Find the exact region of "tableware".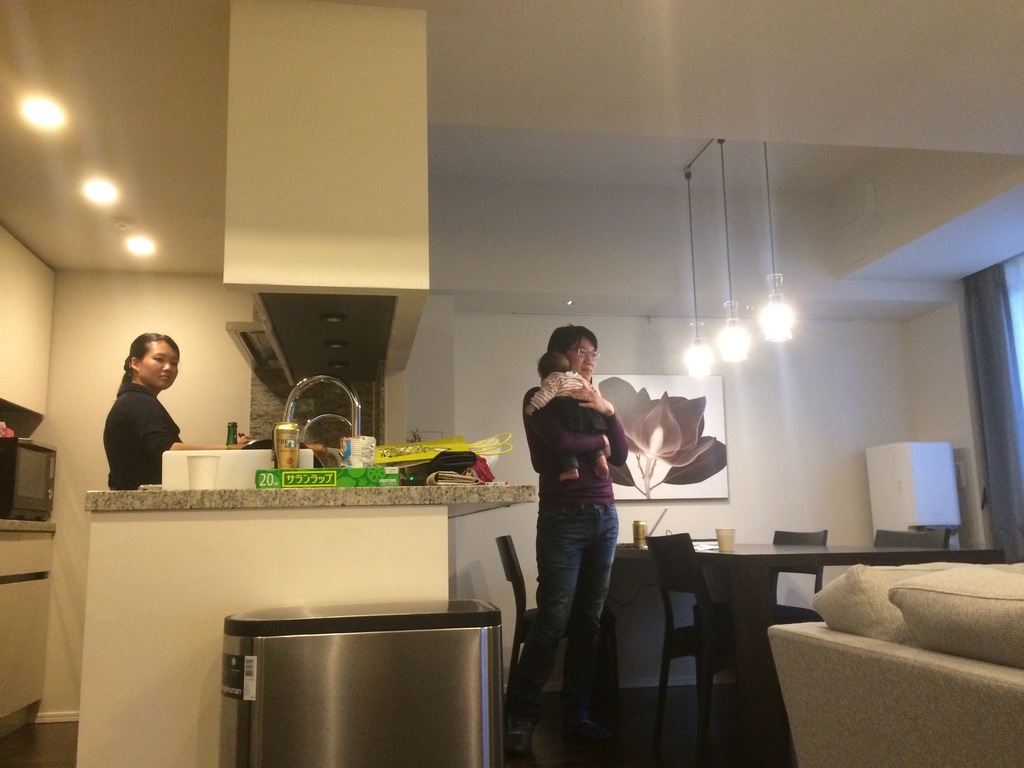
Exact region: locate(709, 529, 737, 556).
